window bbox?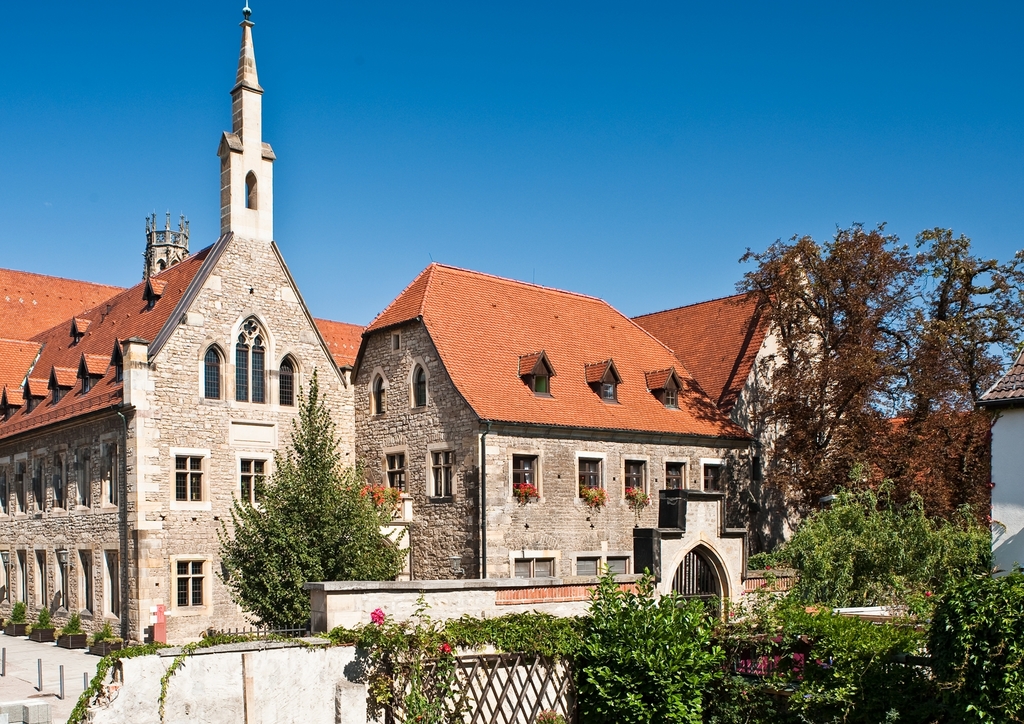
[x1=236, y1=450, x2=271, y2=519]
